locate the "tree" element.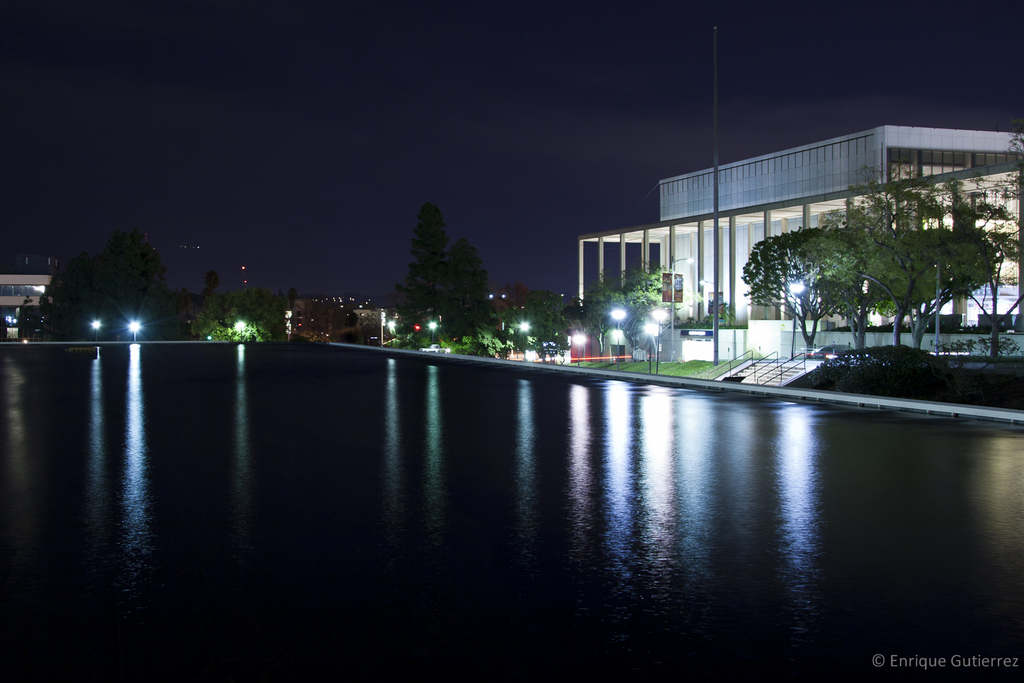
Element bbox: select_region(919, 124, 1023, 340).
